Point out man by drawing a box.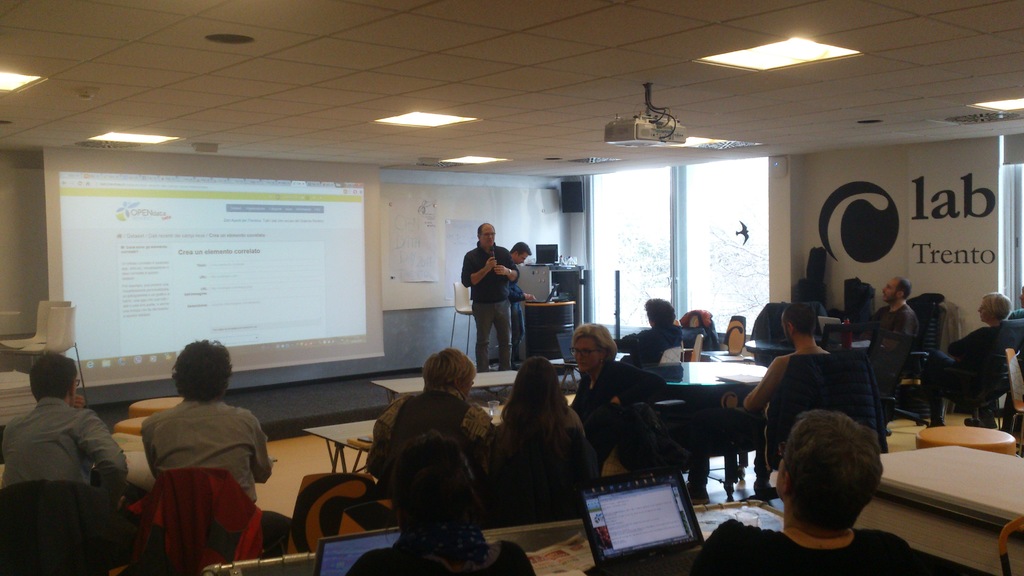
140,333,285,563.
